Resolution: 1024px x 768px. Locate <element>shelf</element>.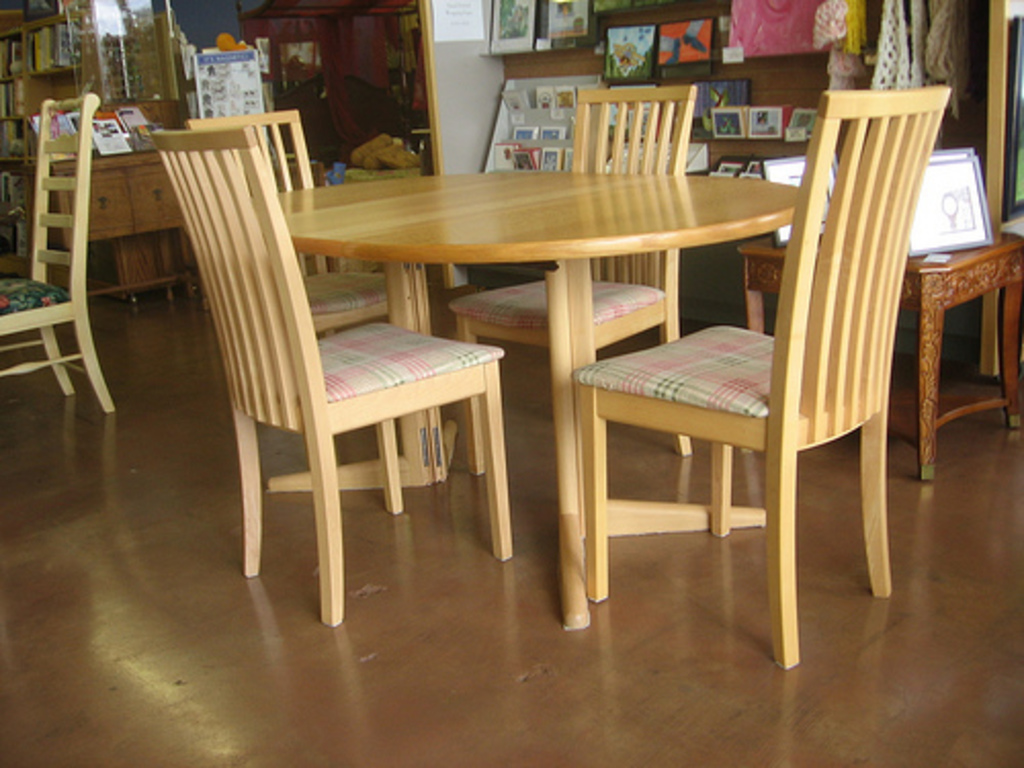
left=0, top=86, right=20, bottom=131.
